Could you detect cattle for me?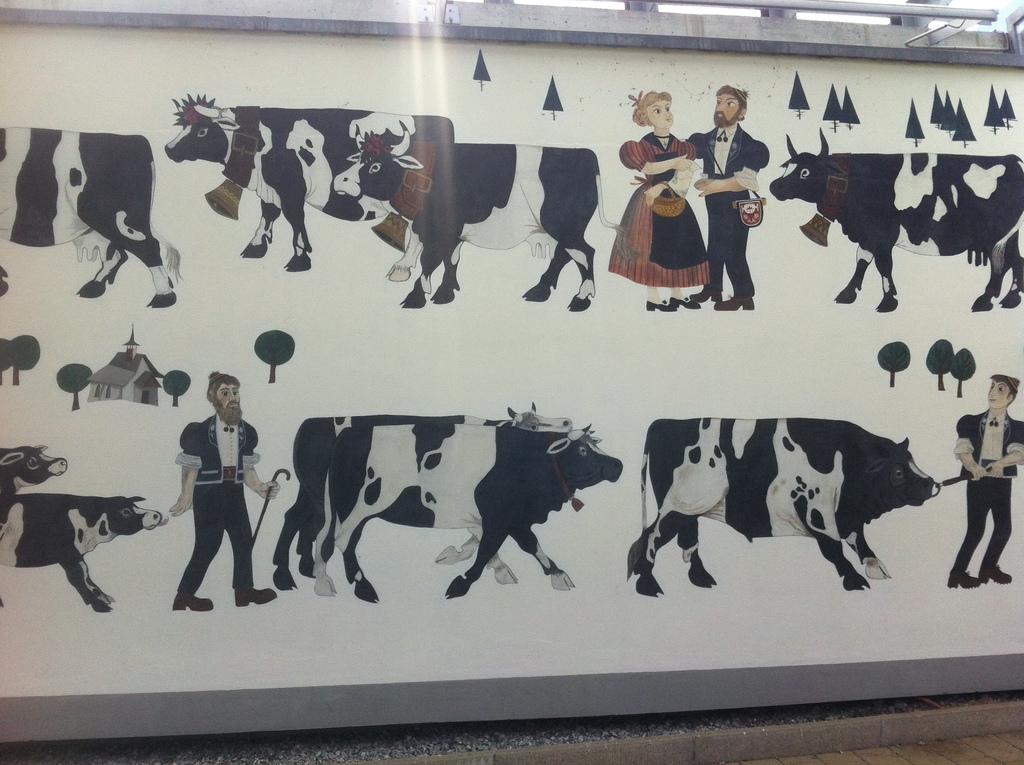
Detection result: <box>312,424,623,600</box>.
